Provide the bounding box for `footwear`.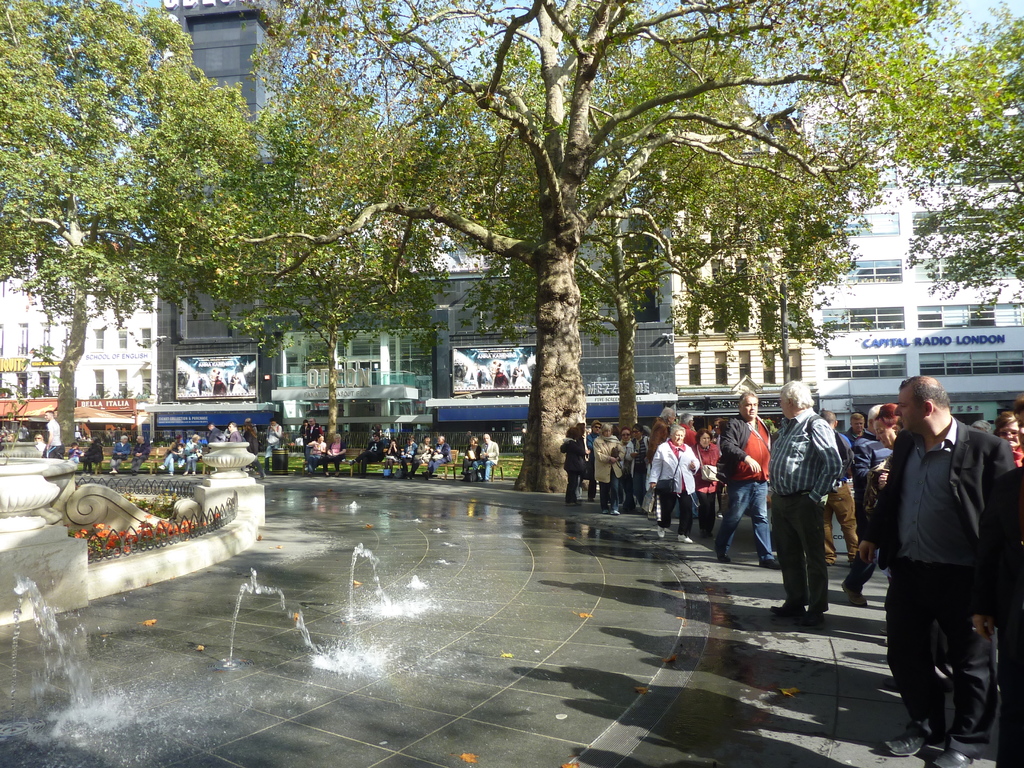
left=246, top=466, right=248, bottom=470.
